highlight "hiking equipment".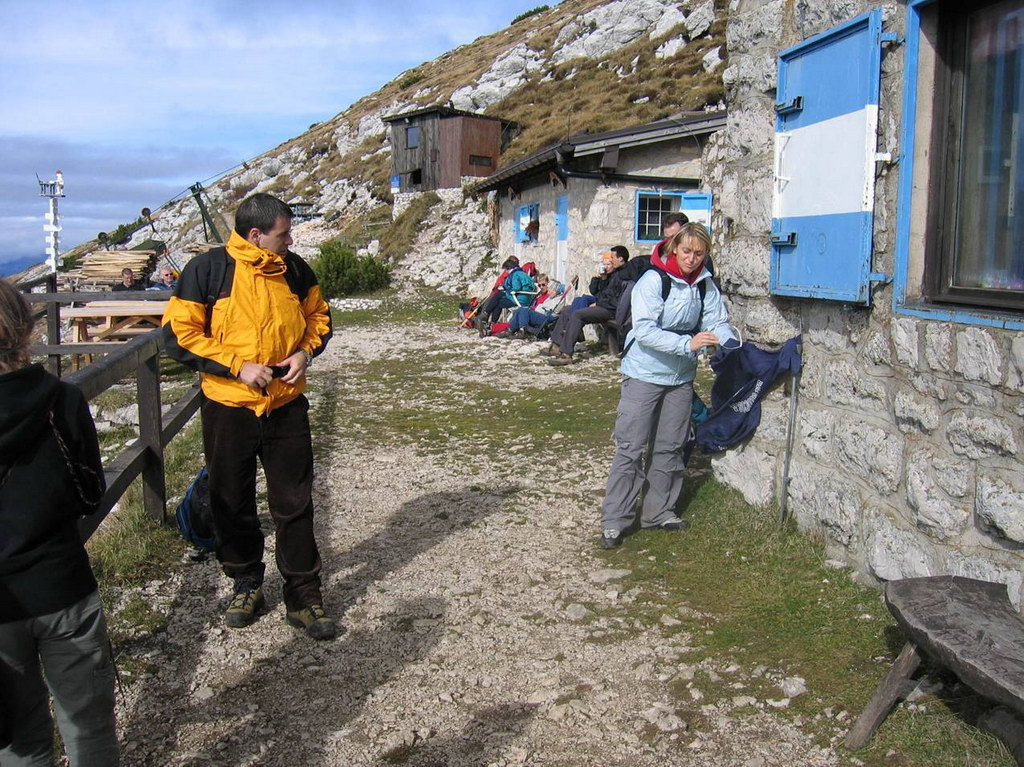
Highlighted region: select_region(534, 275, 581, 339).
